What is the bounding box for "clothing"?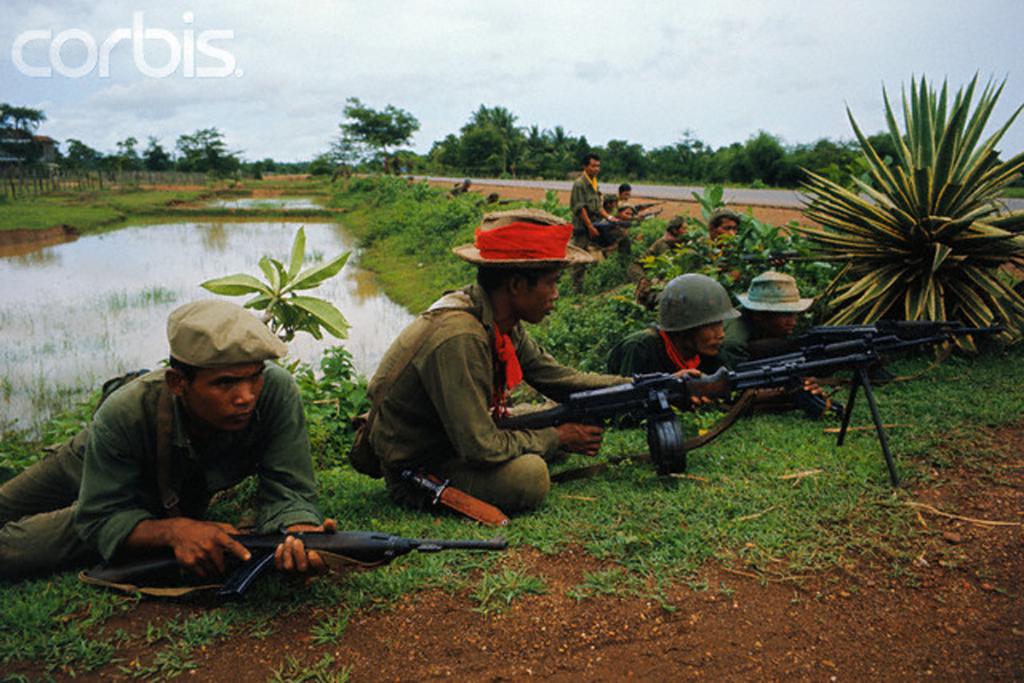
Rect(363, 278, 641, 516).
